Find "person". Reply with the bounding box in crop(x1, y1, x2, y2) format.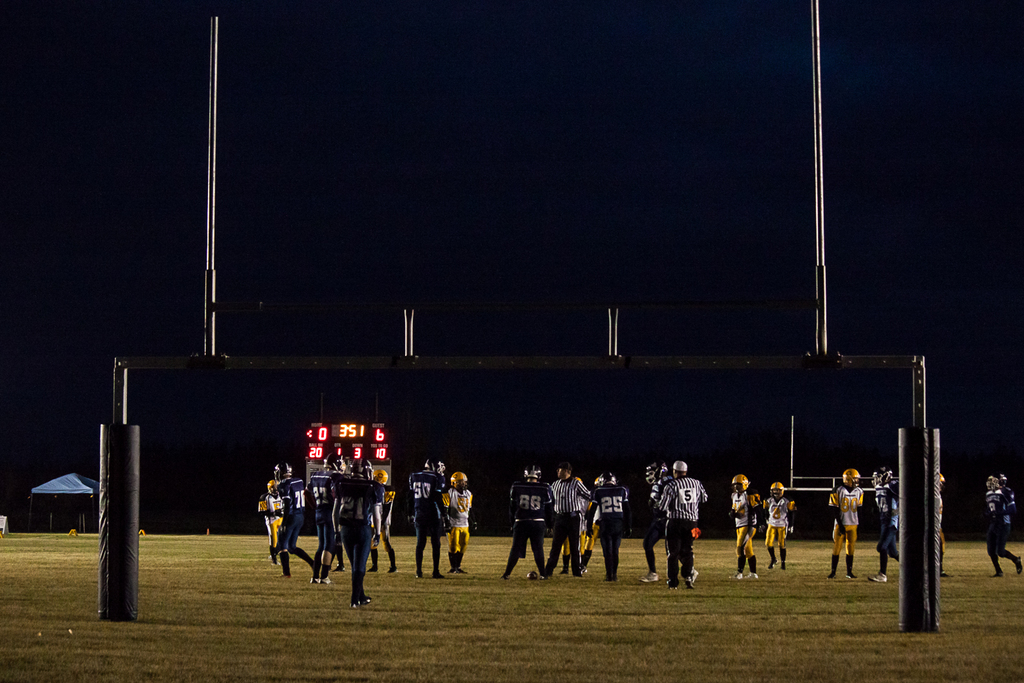
crop(760, 478, 796, 565).
